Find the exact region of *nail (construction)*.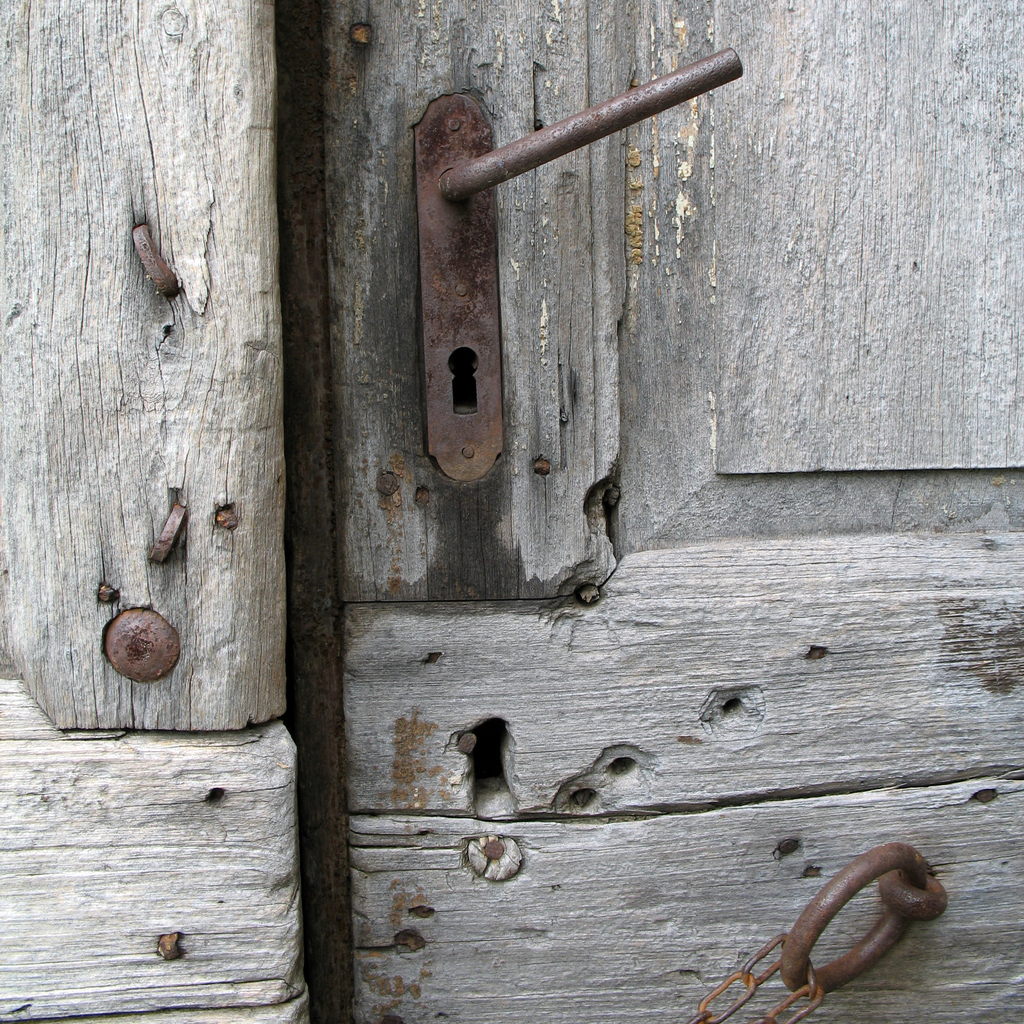
Exact region: <box>463,448,474,455</box>.
